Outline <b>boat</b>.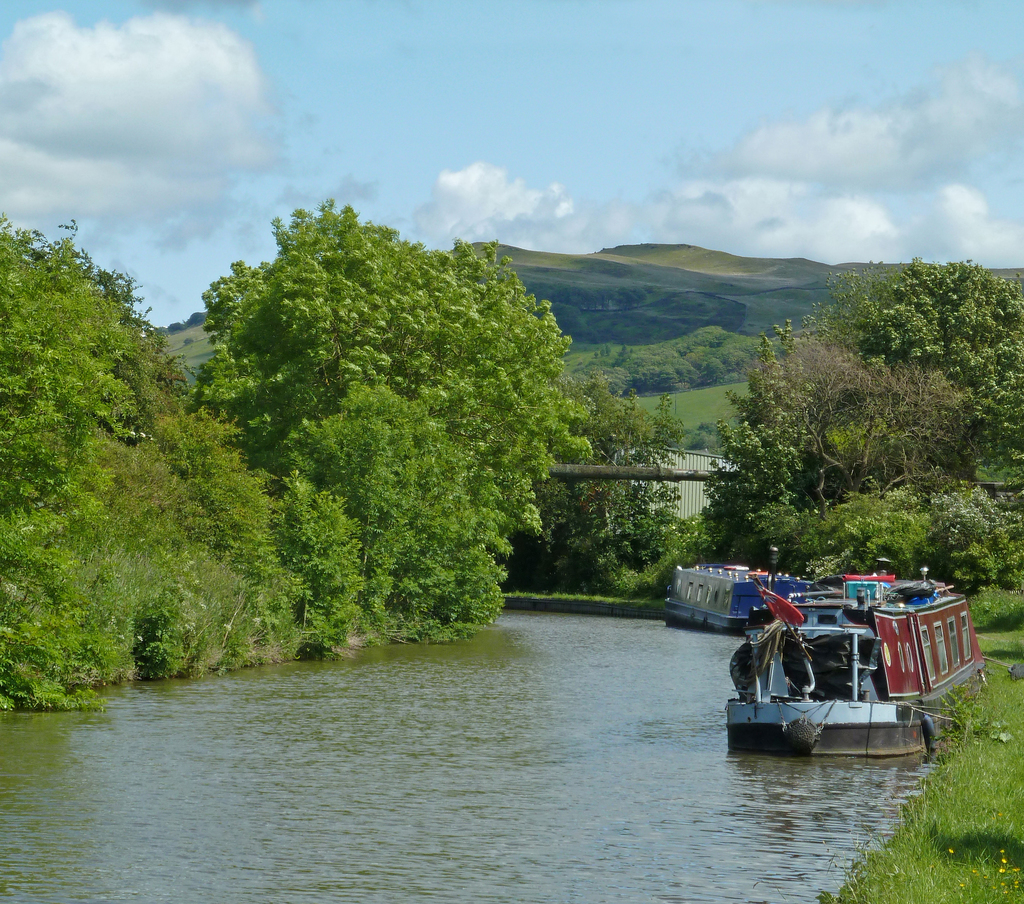
Outline: box(726, 564, 1009, 751).
